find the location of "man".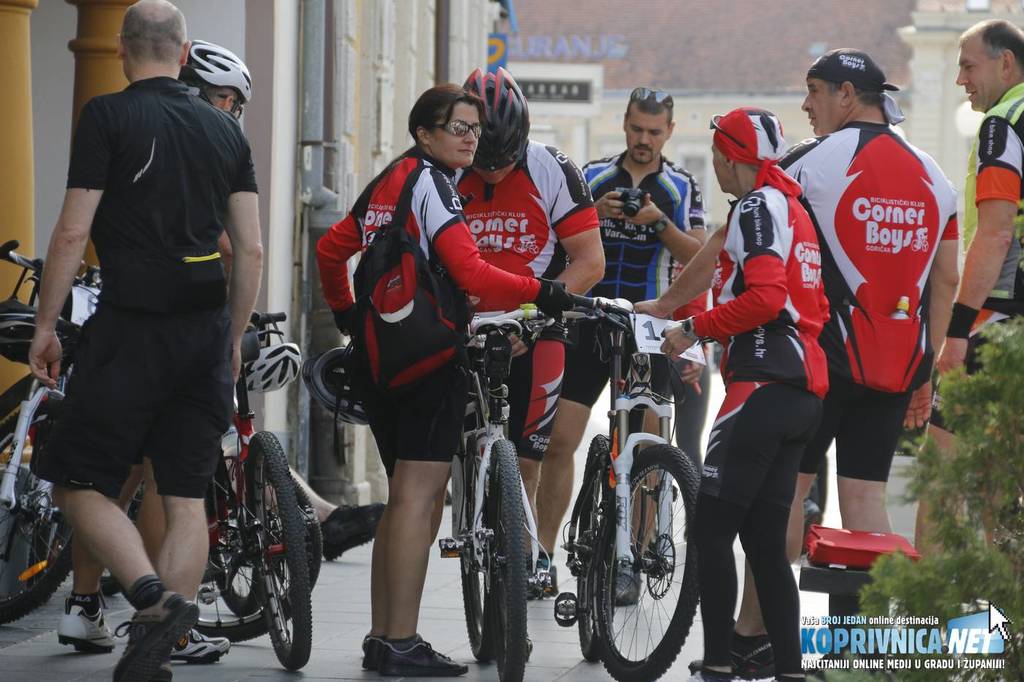
Location: bbox(634, 40, 957, 681).
